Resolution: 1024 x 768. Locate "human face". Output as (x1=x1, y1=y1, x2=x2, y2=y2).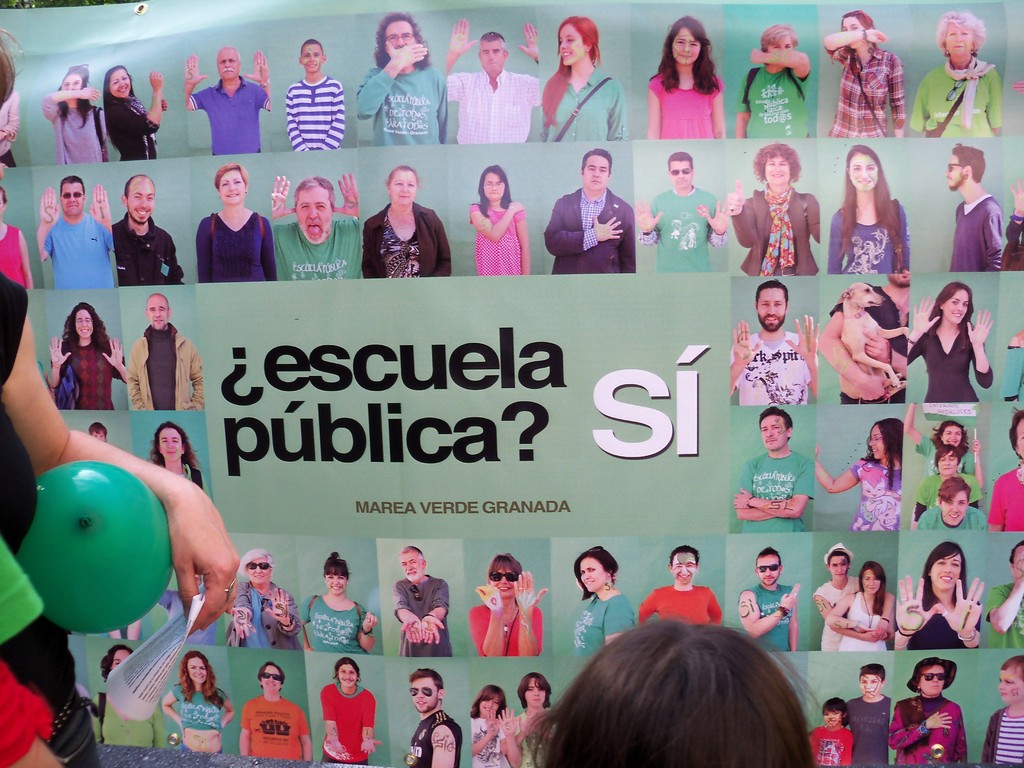
(x1=587, y1=154, x2=609, y2=191).
